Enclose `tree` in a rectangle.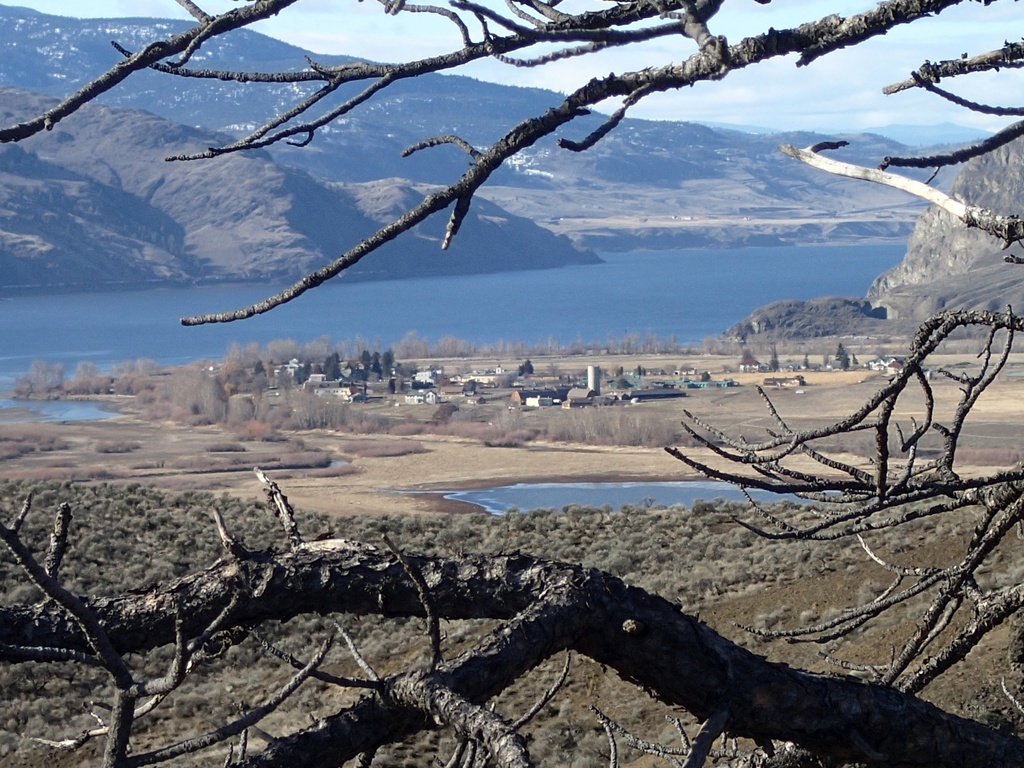
box=[222, 342, 245, 373].
